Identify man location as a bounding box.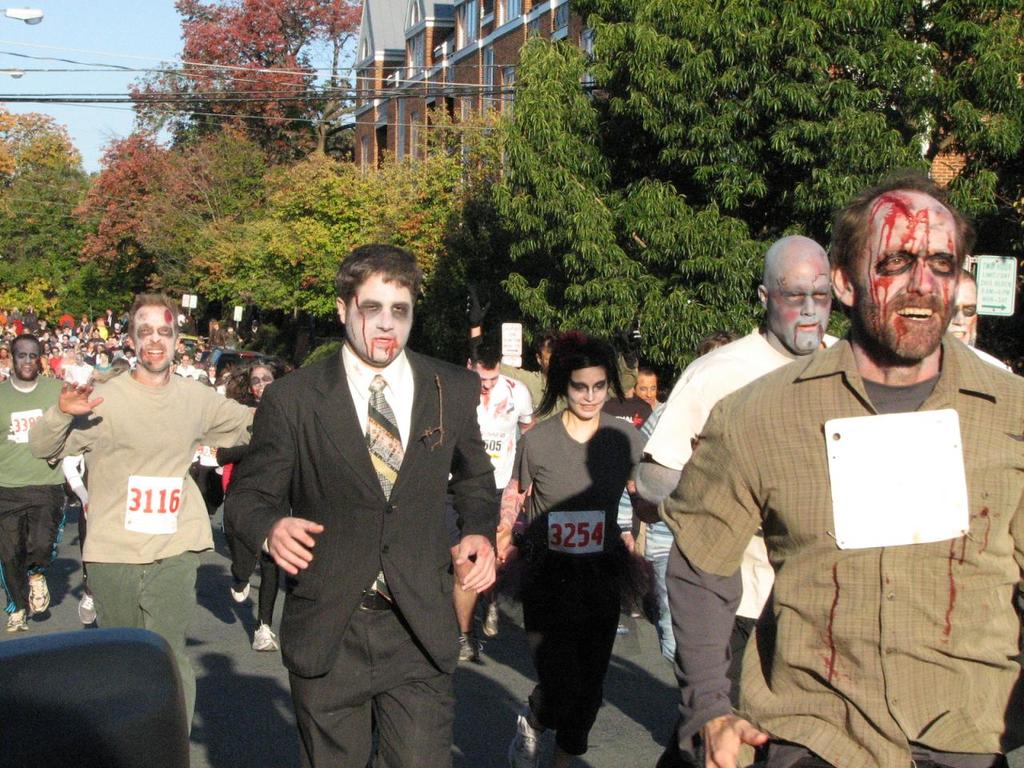
bbox=(224, 242, 502, 767).
